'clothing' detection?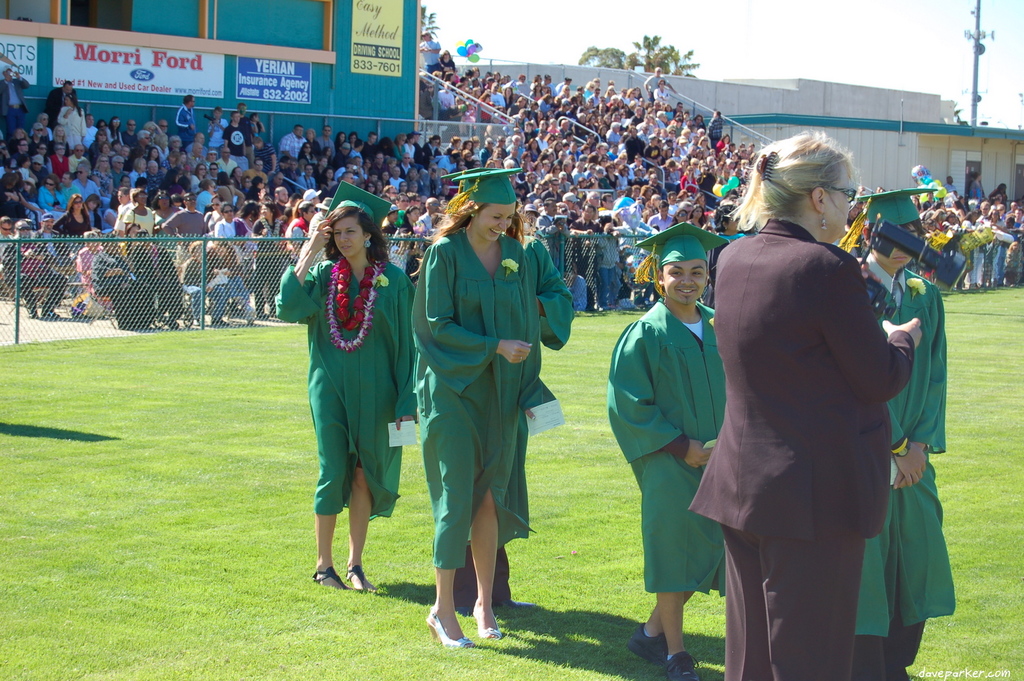
{"left": 73, "top": 177, "right": 99, "bottom": 199}
